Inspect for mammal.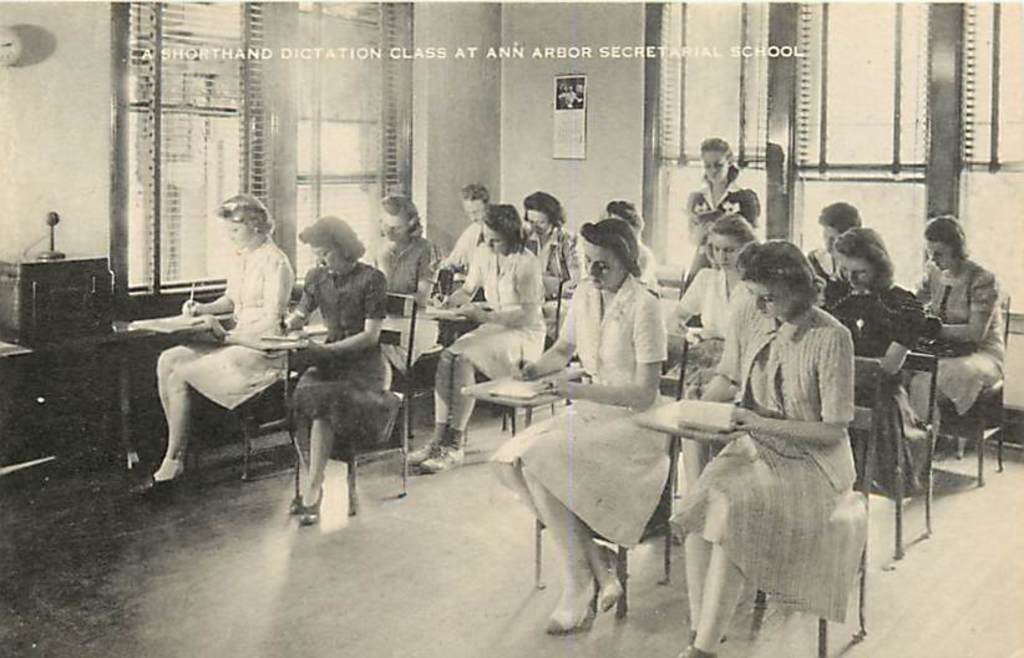
Inspection: detection(602, 197, 660, 290).
